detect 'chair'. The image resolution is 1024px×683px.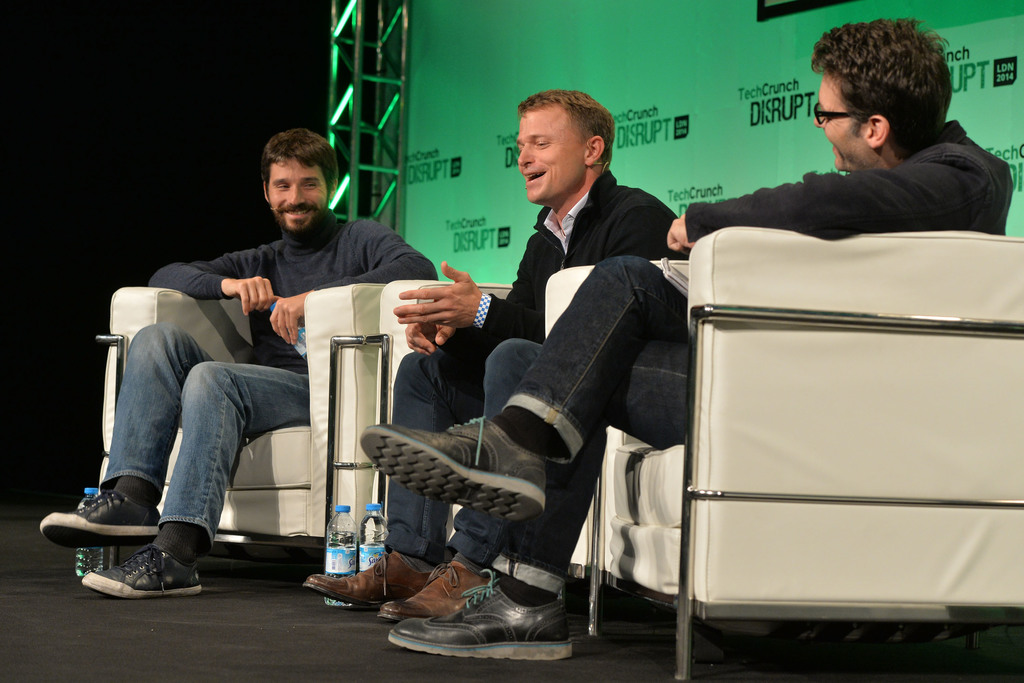
(x1=378, y1=259, x2=613, y2=642).
